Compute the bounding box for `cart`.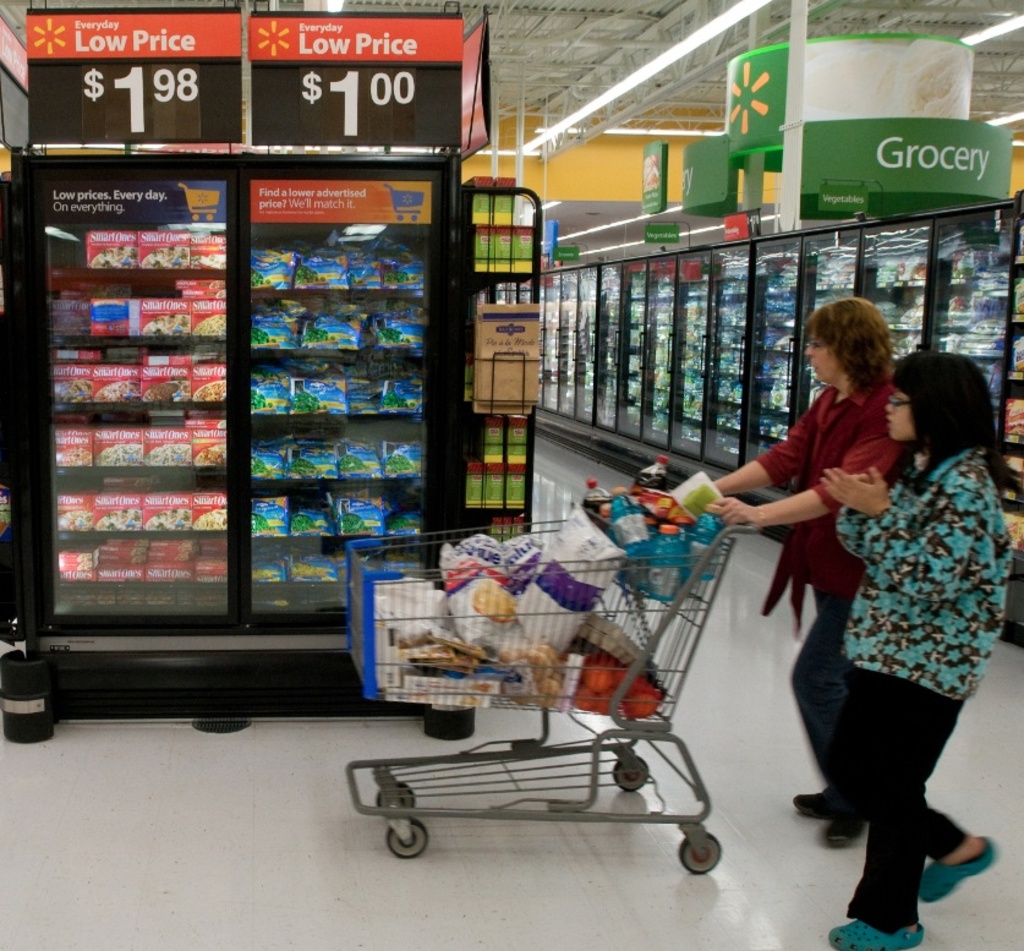
[317, 487, 798, 868].
